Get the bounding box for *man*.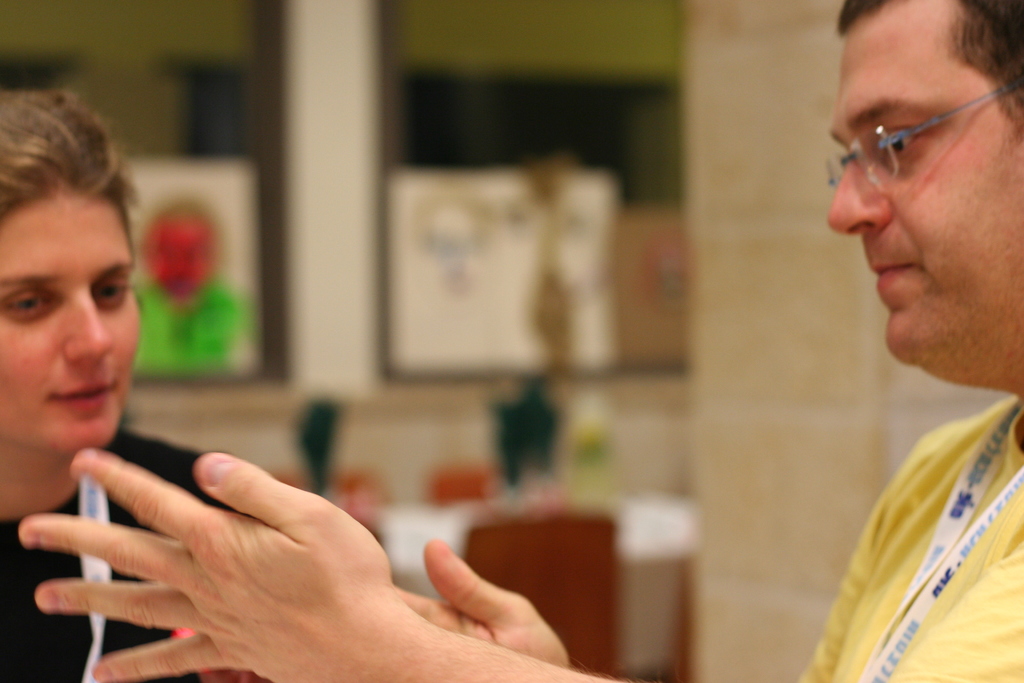
13,0,1023,682.
